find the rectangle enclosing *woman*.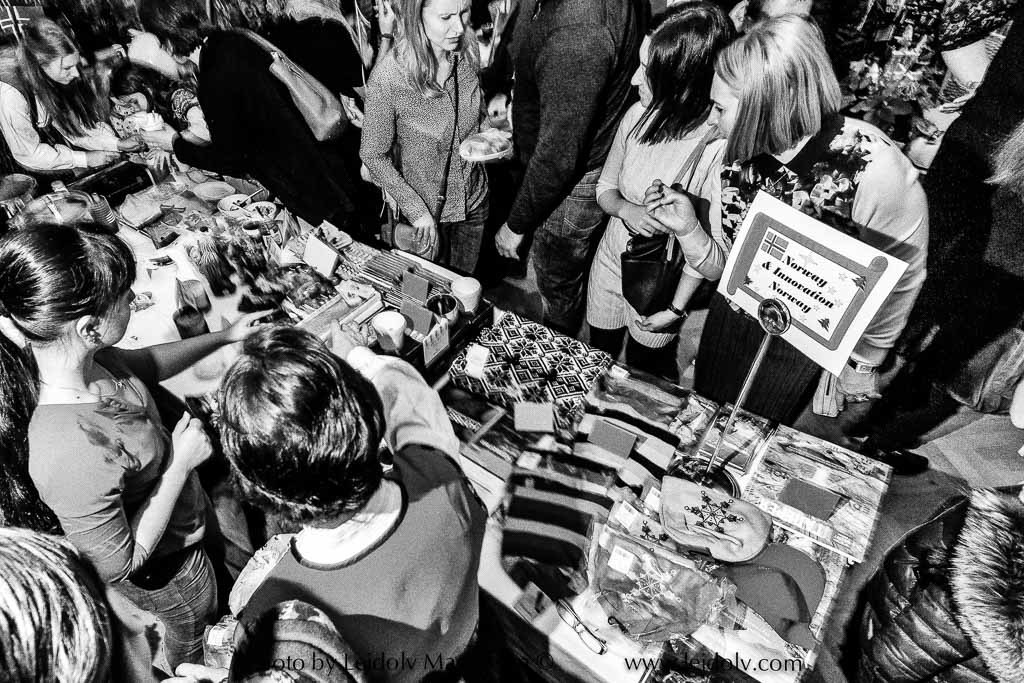
<box>640,12,938,443</box>.
